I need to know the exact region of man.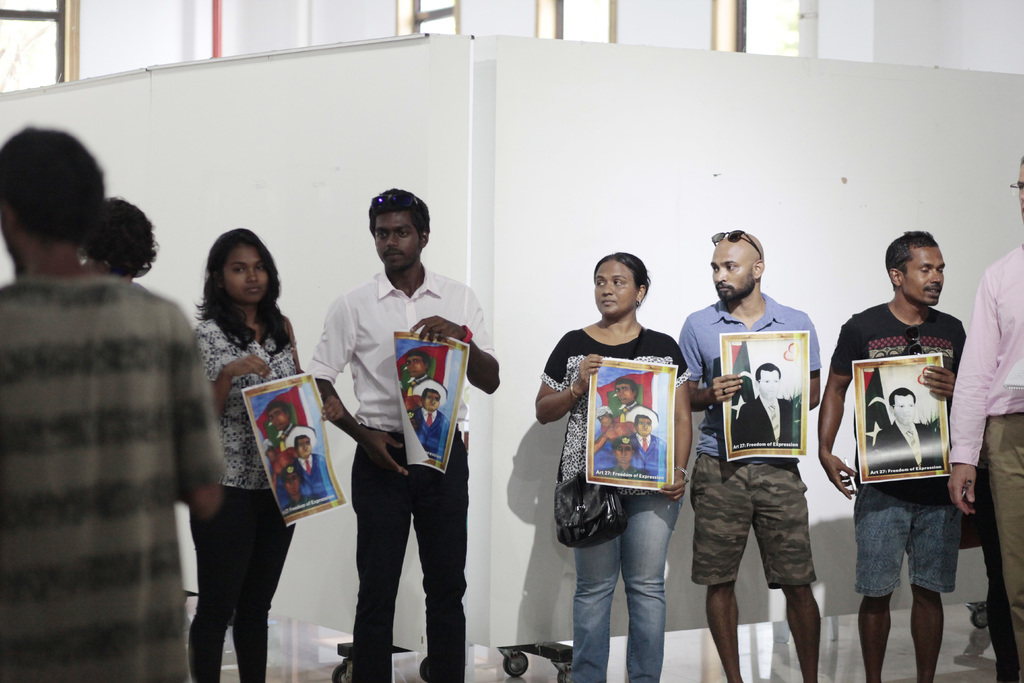
Region: x1=309 y1=188 x2=499 y2=682.
